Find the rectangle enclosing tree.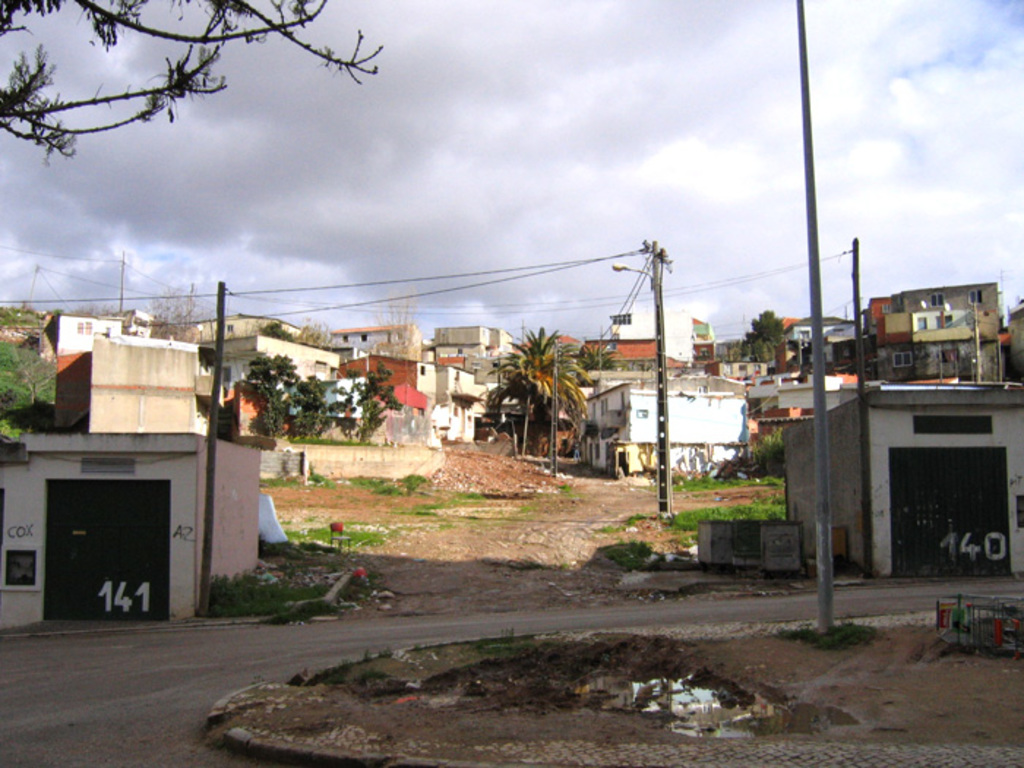
bbox(331, 364, 369, 445).
